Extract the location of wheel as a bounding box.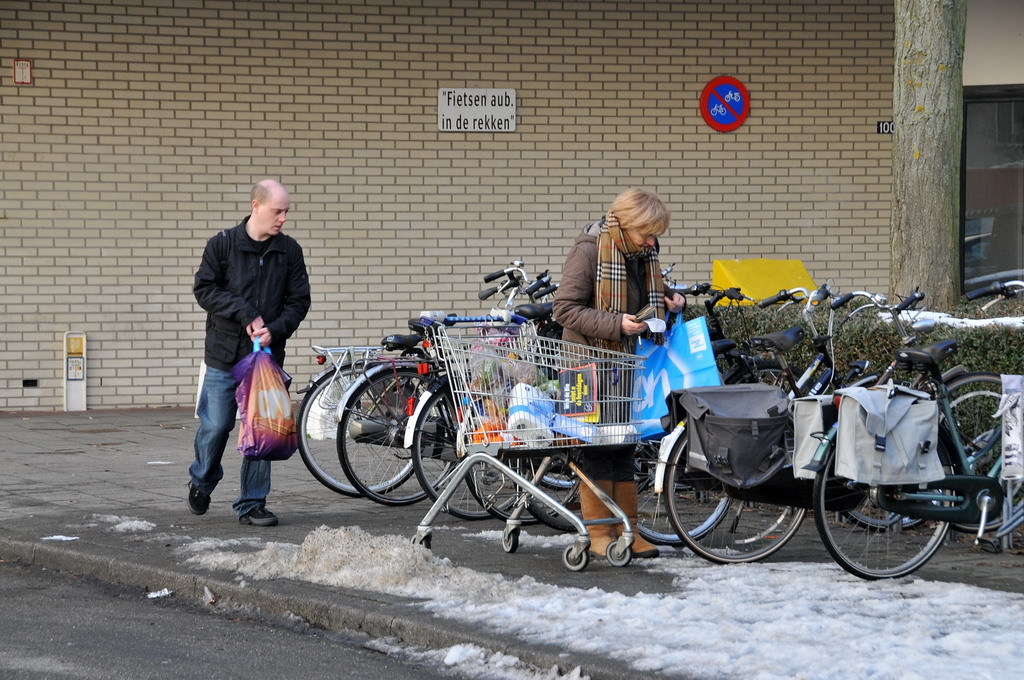
636 436 724 553.
